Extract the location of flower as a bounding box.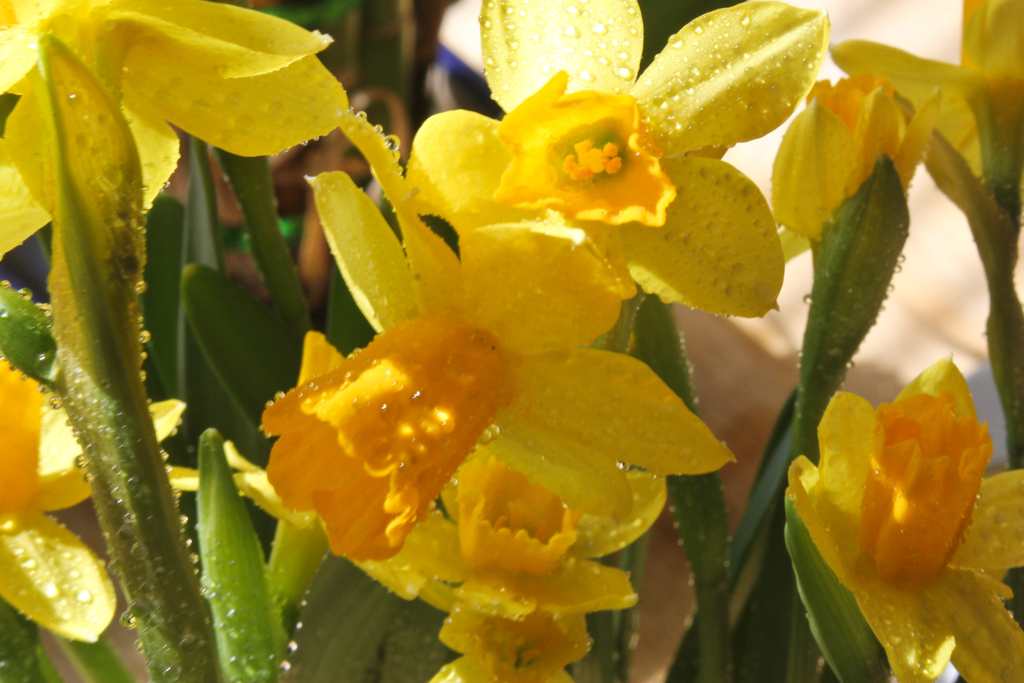
826/0/1023/307.
